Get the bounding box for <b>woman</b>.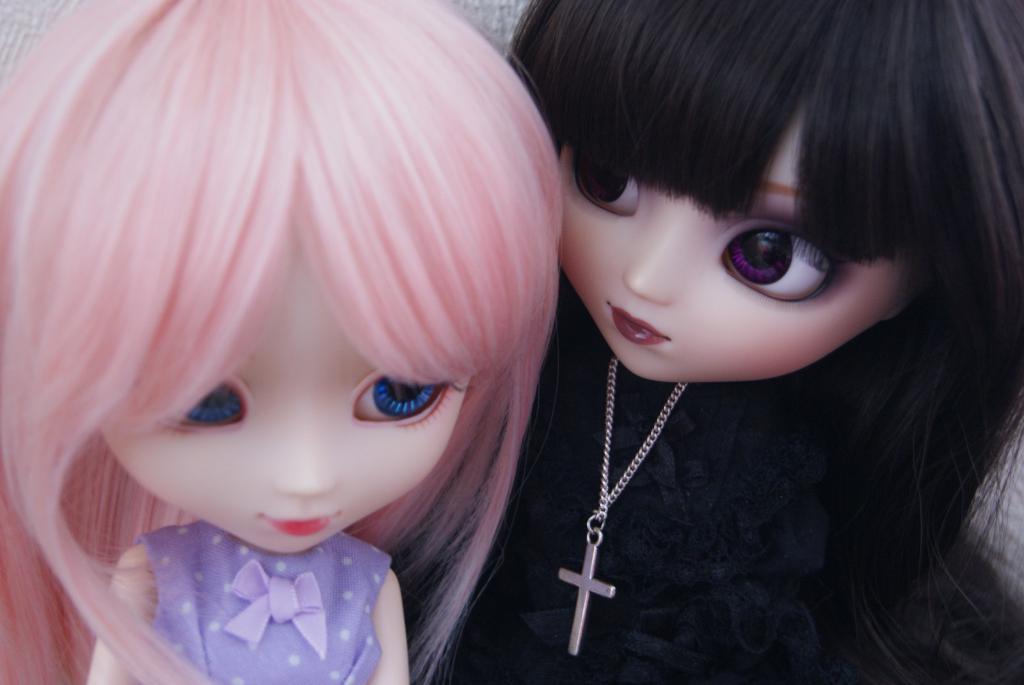
left=455, top=0, right=1020, bottom=676.
